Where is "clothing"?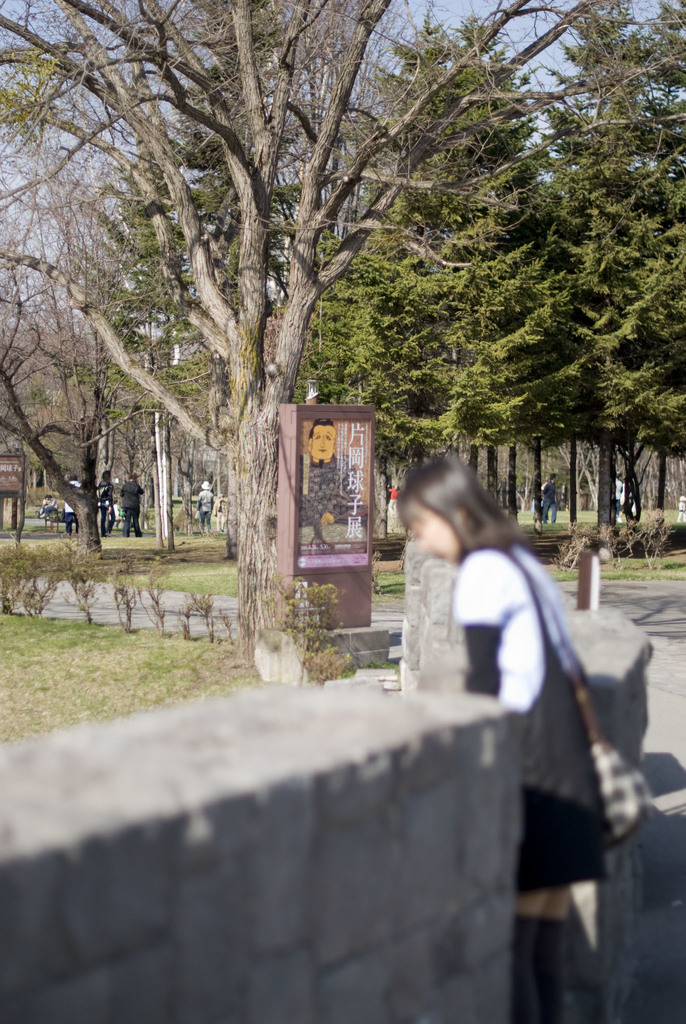
x1=51, y1=499, x2=60, y2=511.
